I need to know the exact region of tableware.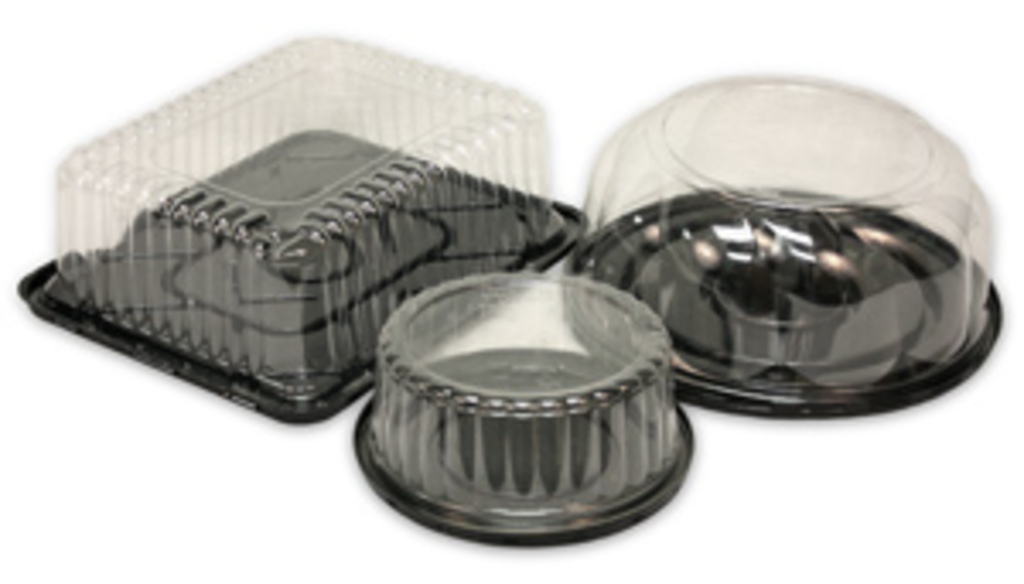
Region: [10, 34, 587, 427].
